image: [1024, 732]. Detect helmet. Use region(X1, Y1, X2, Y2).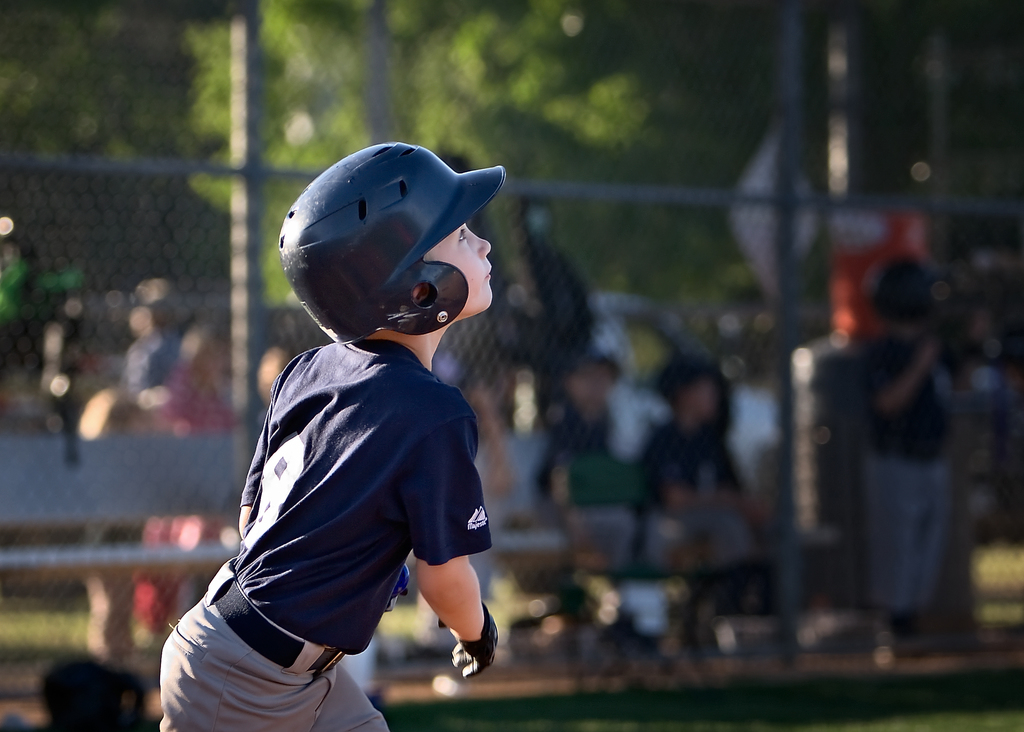
region(253, 185, 495, 366).
